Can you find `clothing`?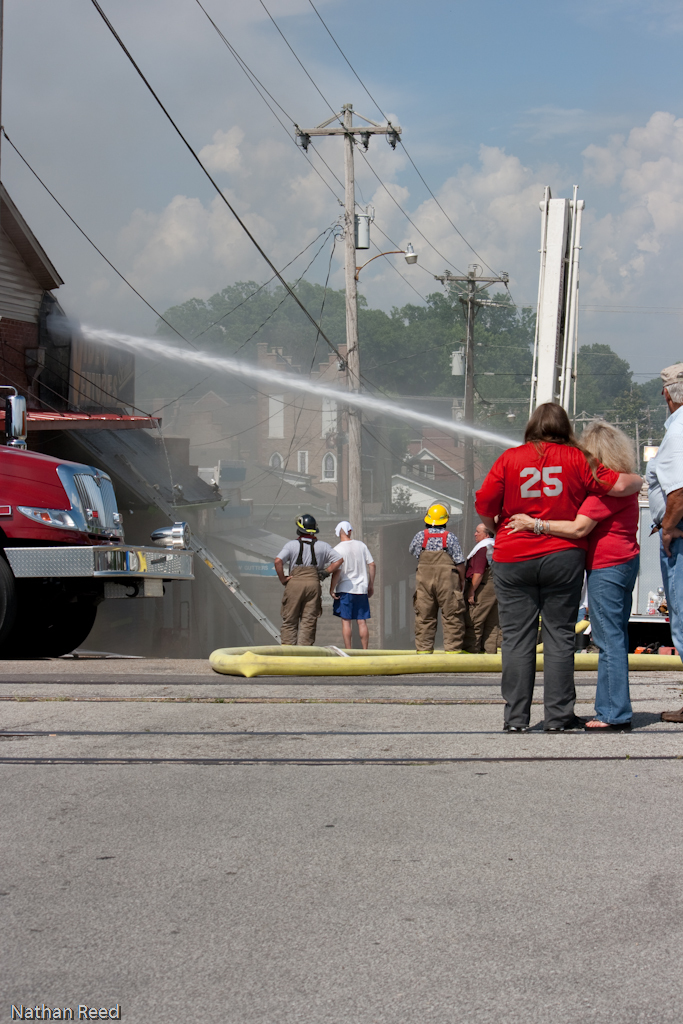
Yes, bounding box: BBox(640, 406, 682, 654).
